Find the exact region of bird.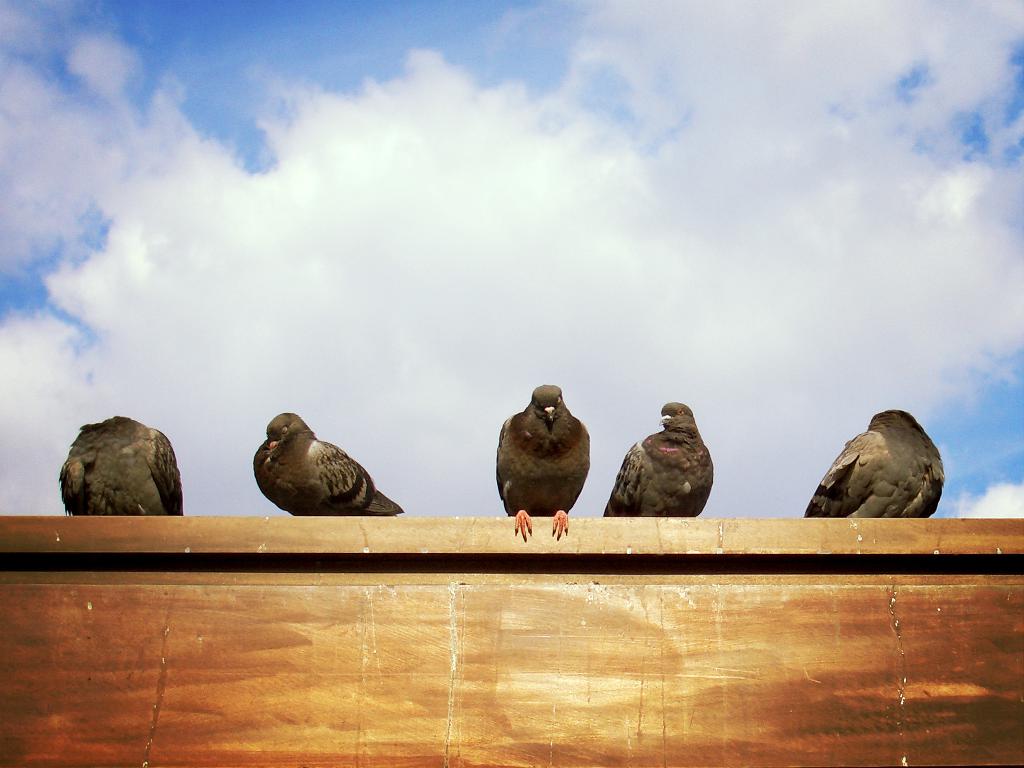
Exact region: (left=487, top=394, right=591, bottom=539).
